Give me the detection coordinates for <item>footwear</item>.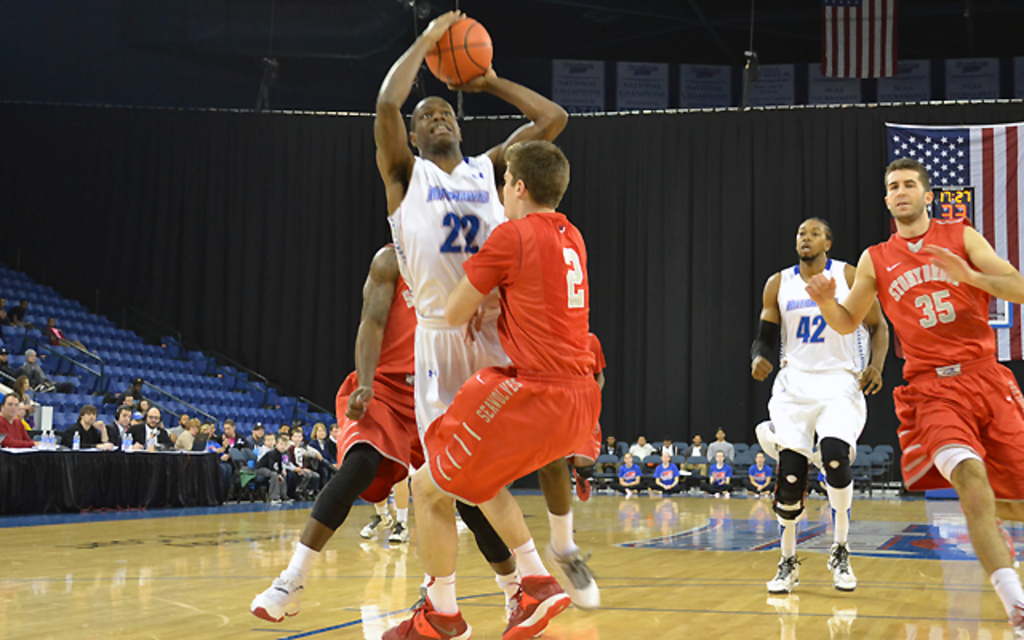
bbox(821, 547, 856, 594).
